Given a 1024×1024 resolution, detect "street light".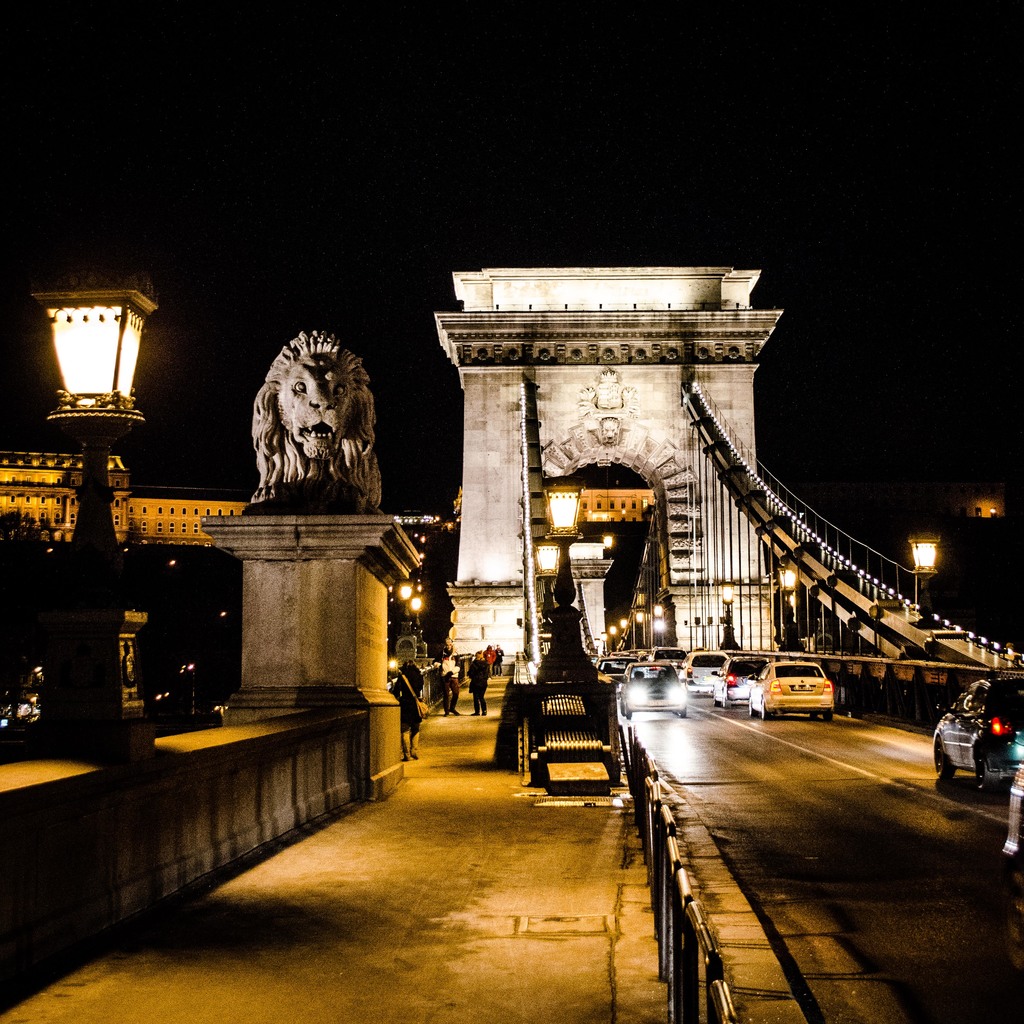
BBox(655, 600, 668, 648).
